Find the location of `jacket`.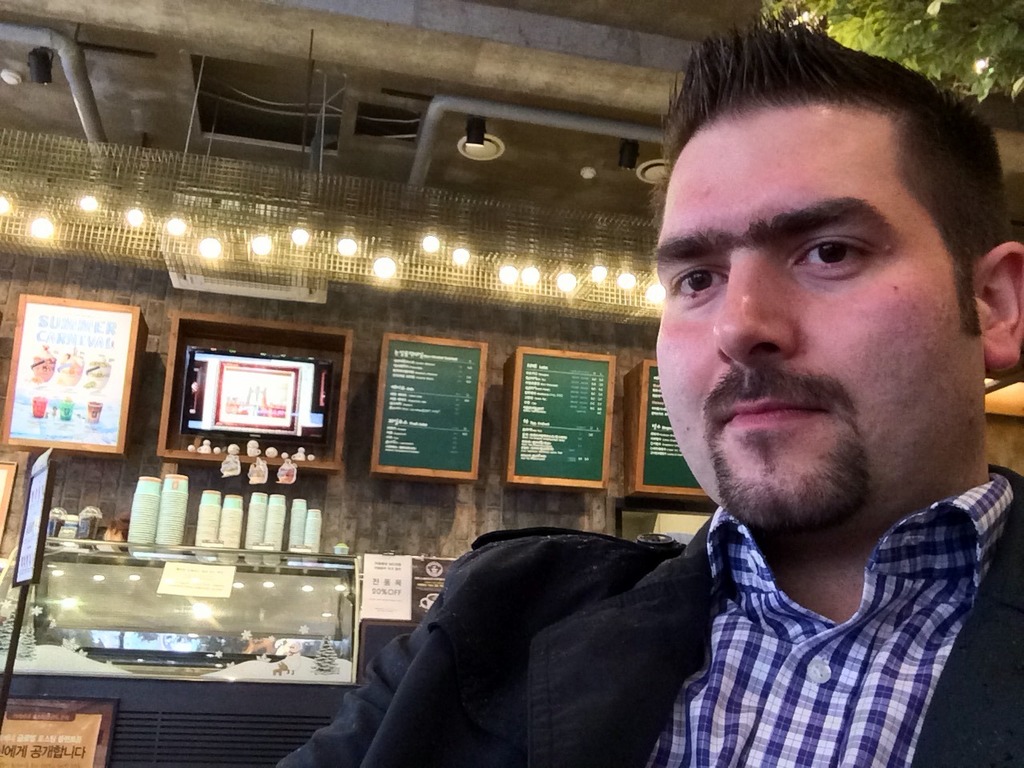
Location: {"left": 309, "top": 465, "right": 1023, "bottom": 767}.
